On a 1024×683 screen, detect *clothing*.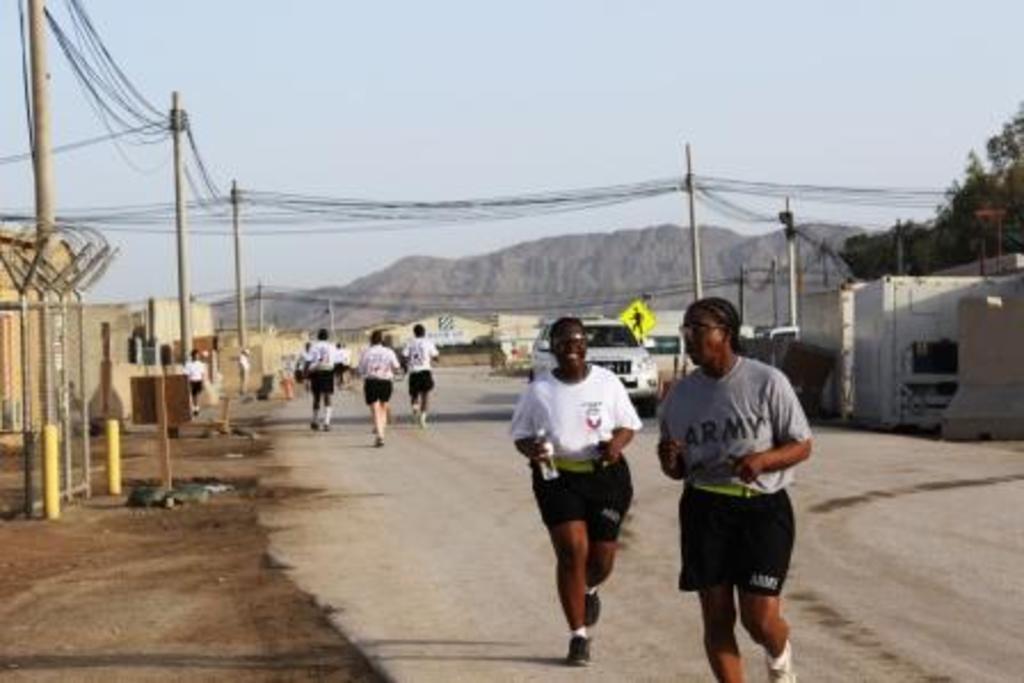
338:343:352:375.
